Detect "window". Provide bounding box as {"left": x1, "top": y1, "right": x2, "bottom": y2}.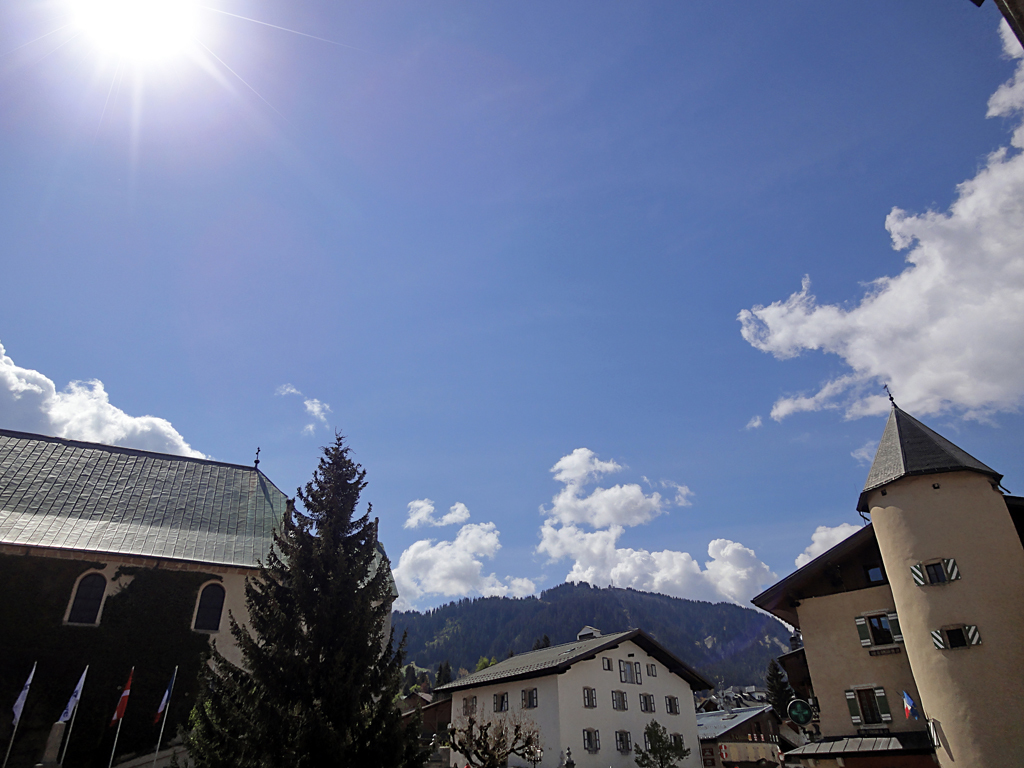
{"left": 671, "top": 734, "right": 683, "bottom": 753}.
